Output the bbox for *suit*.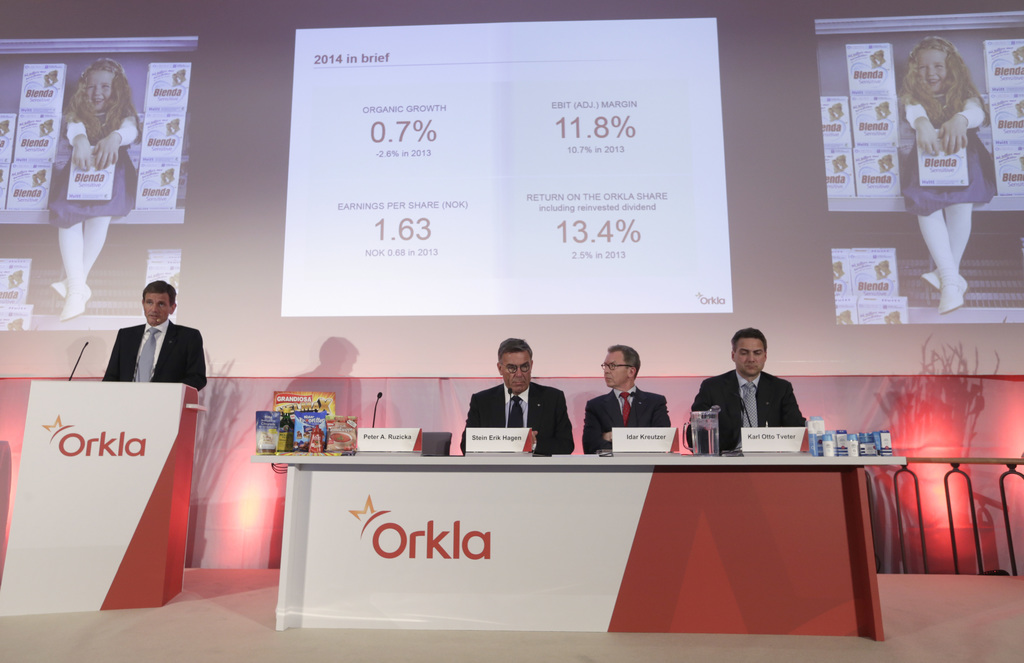
462:383:573:456.
